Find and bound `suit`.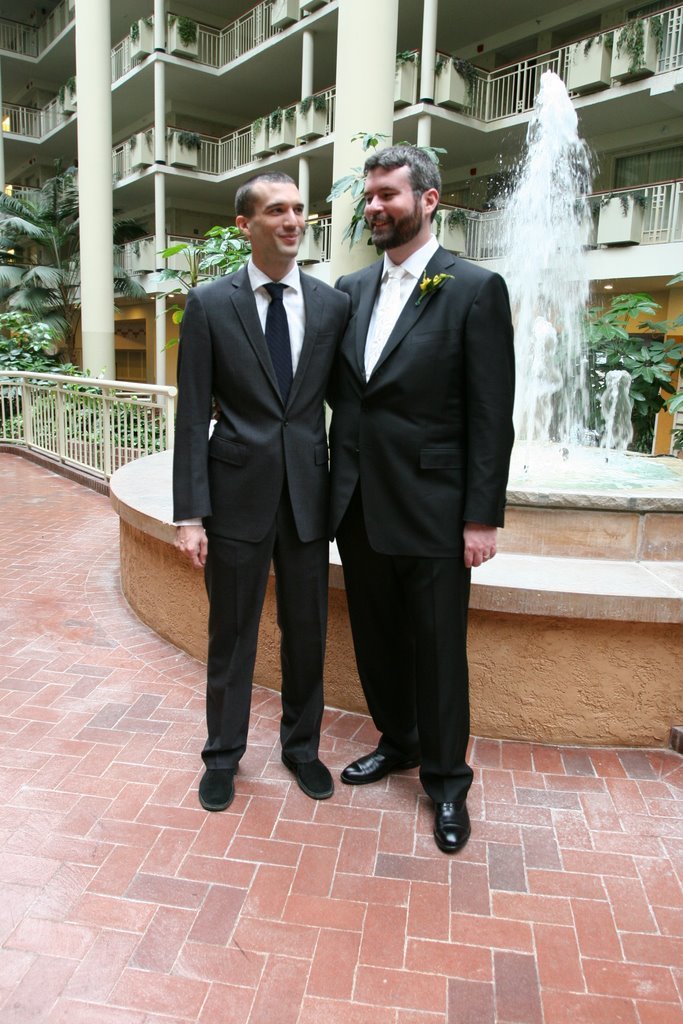
Bound: (332,233,516,803).
